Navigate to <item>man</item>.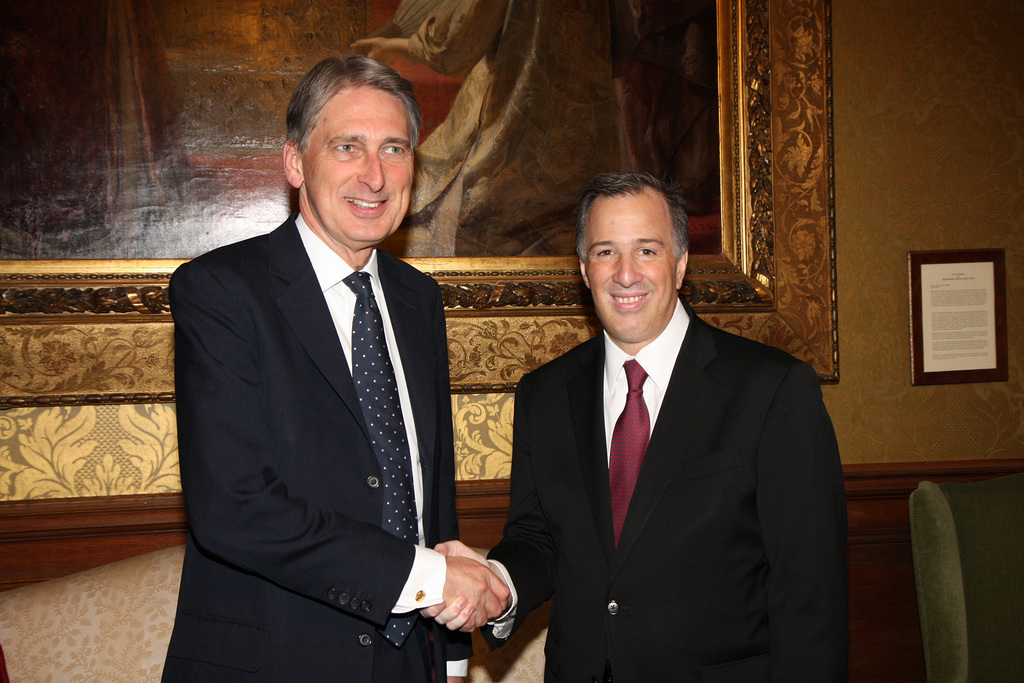
Navigation target: pyautogui.locateOnScreen(495, 170, 845, 677).
